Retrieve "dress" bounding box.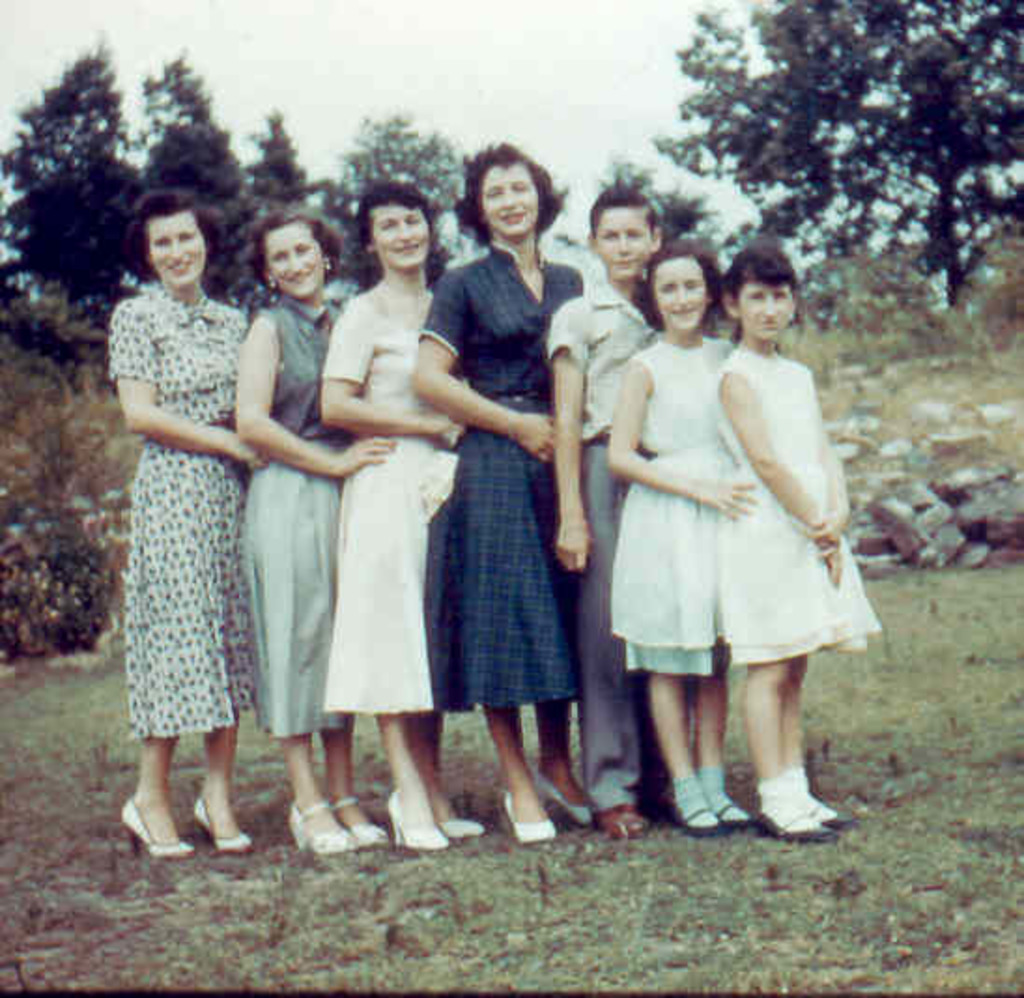
Bounding box: 609/342/727/684.
